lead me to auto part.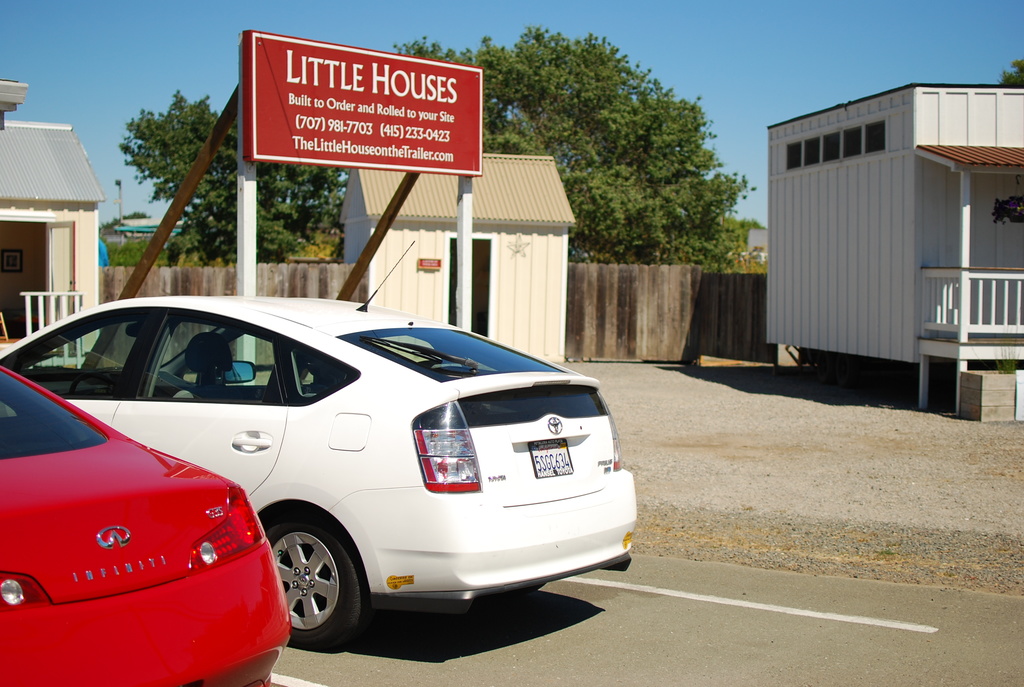
Lead to 399 376 639 500.
